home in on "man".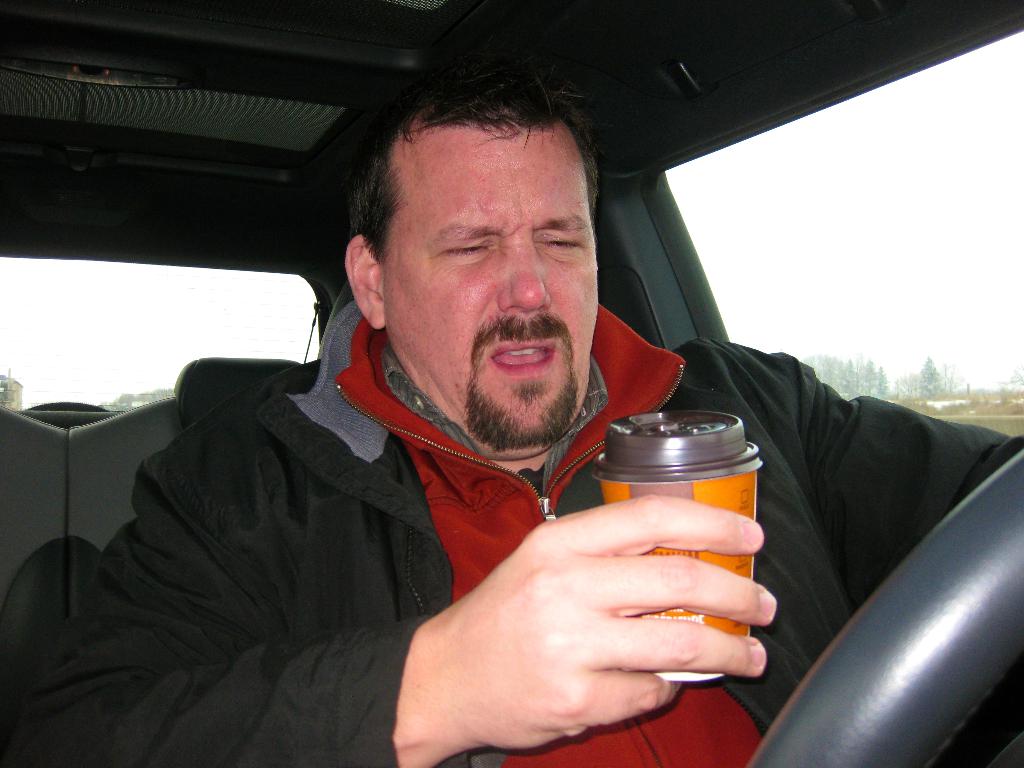
Homed in at 20/69/1023/767.
